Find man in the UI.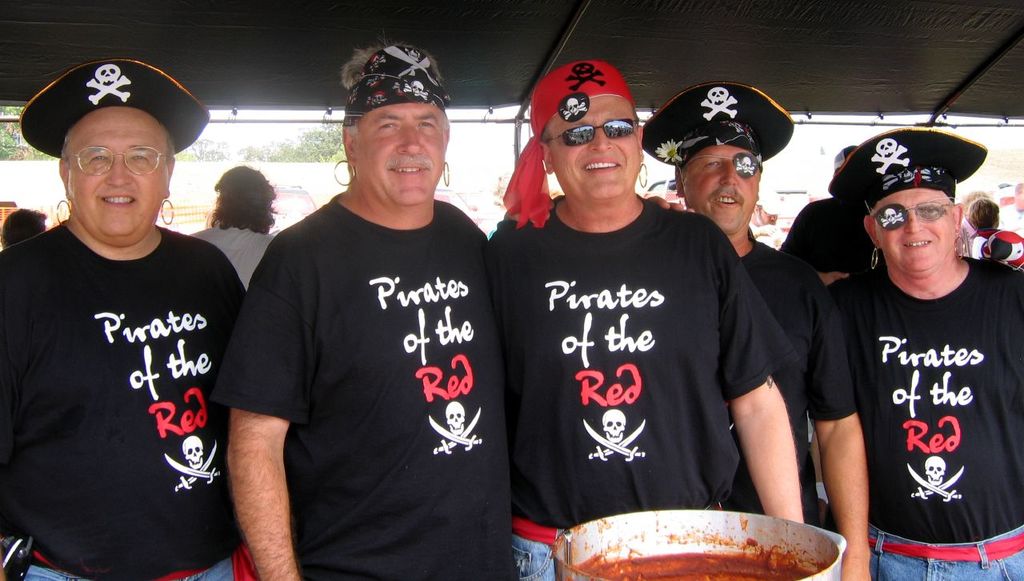
UI element at bbox=[0, 60, 250, 580].
